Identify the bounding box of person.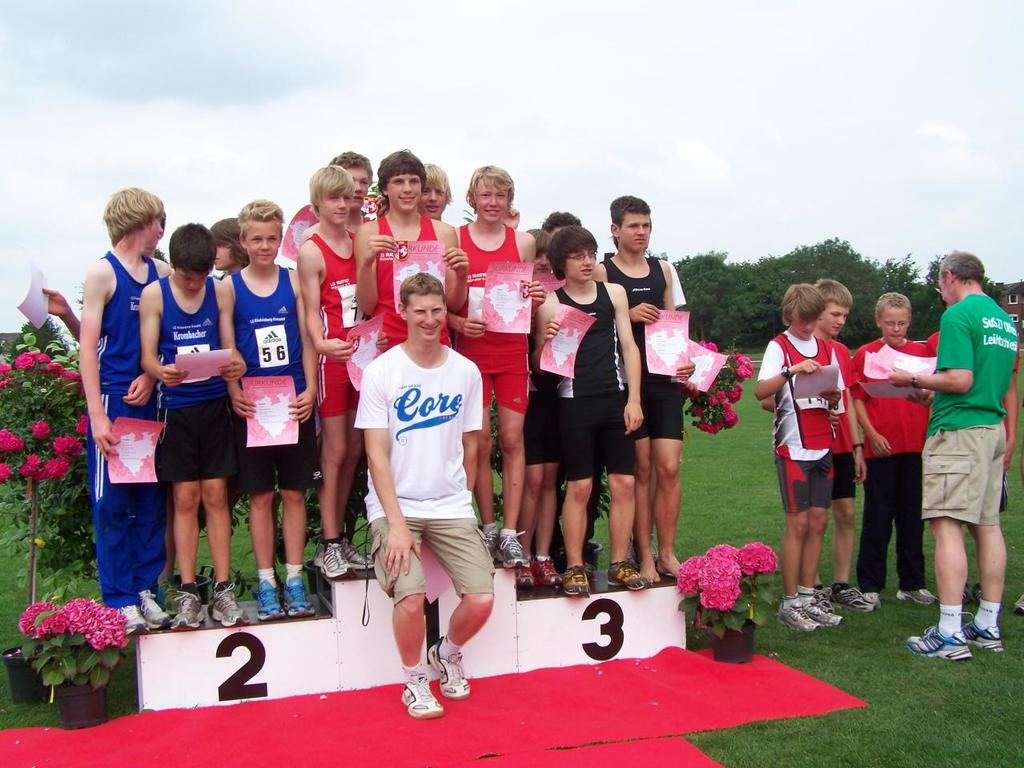
<bbox>754, 281, 845, 631</bbox>.
